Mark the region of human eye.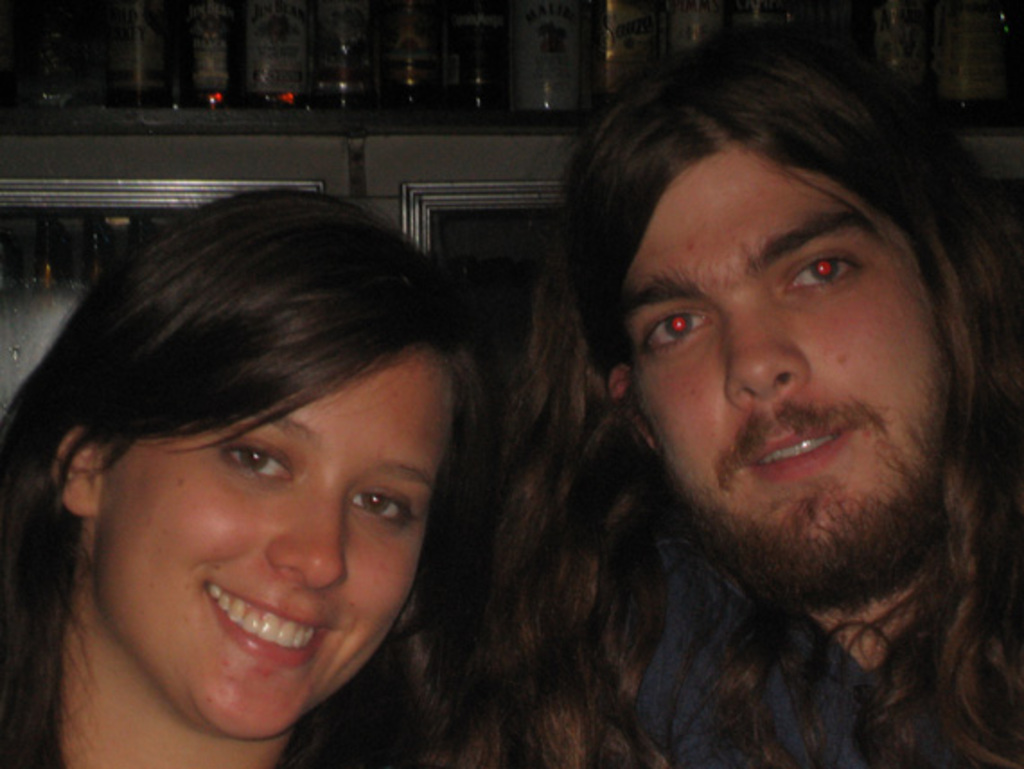
Region: bbox=(787, 228, 886, 307).
